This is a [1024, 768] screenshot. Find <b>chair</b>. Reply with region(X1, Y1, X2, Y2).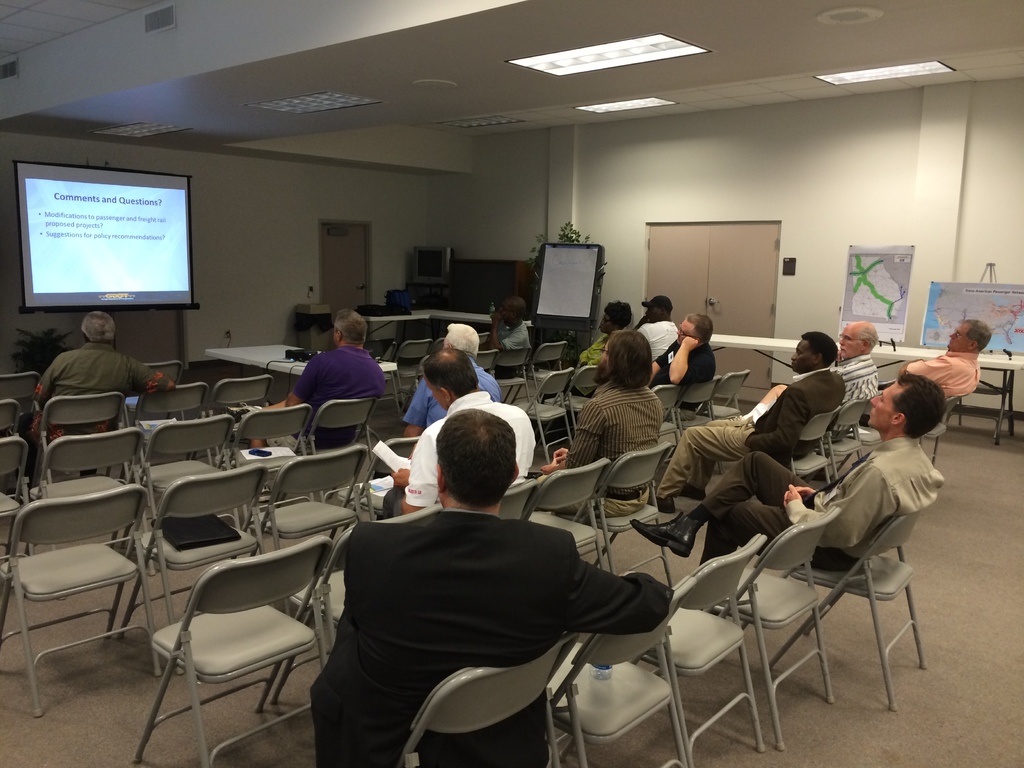
region(760, 505, 928, 712).
